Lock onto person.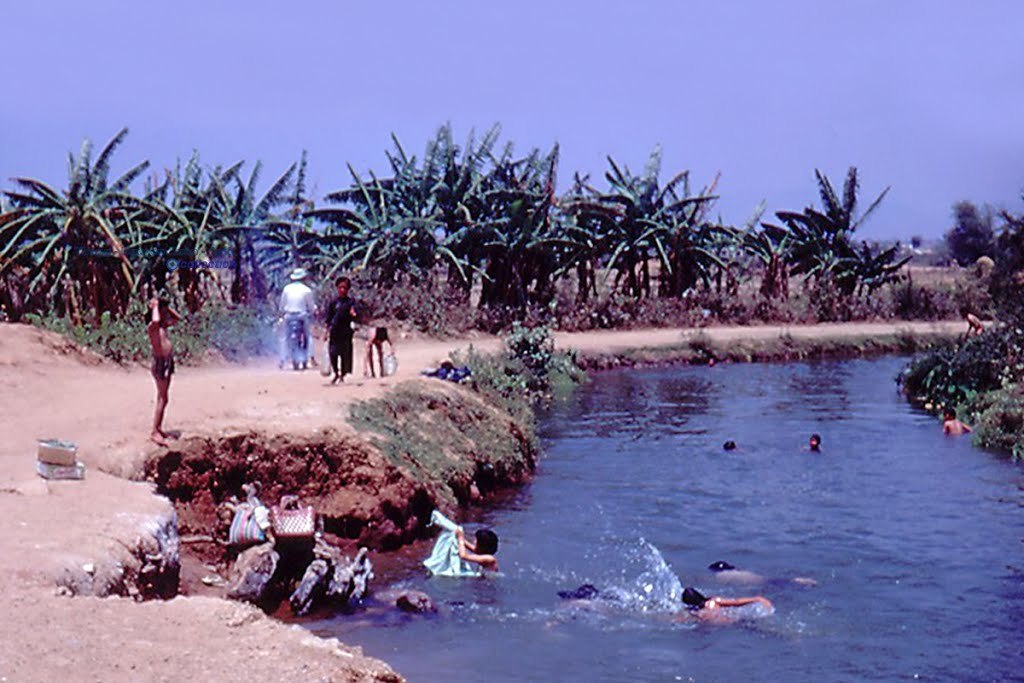
Locked: 276:270:318:368.
